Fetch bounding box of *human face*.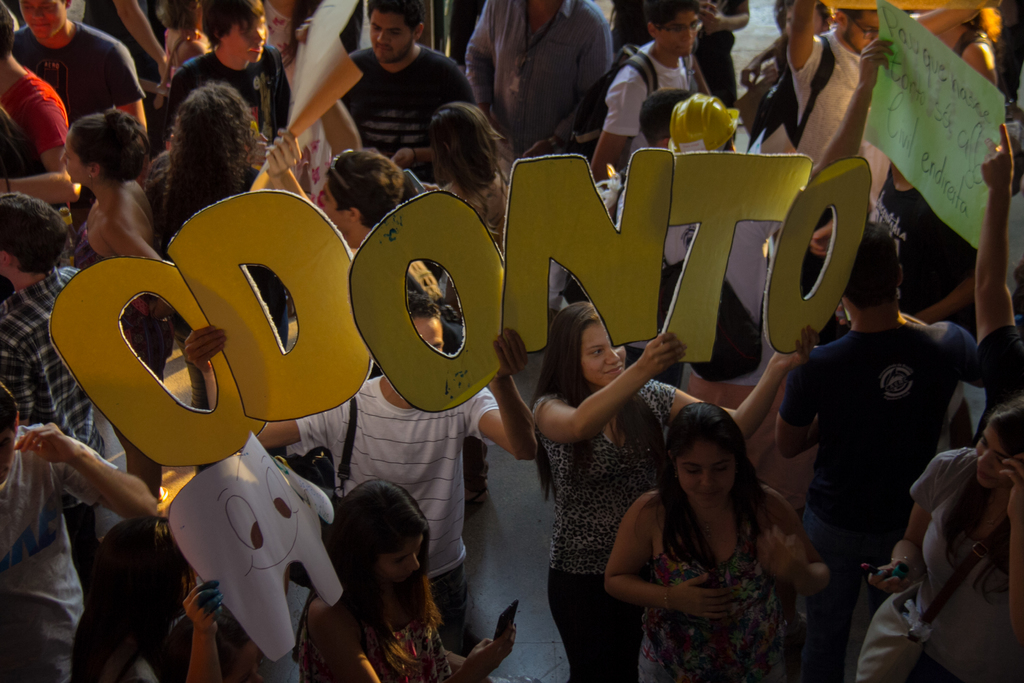
Bbox: 580, 317, 627, 388.
